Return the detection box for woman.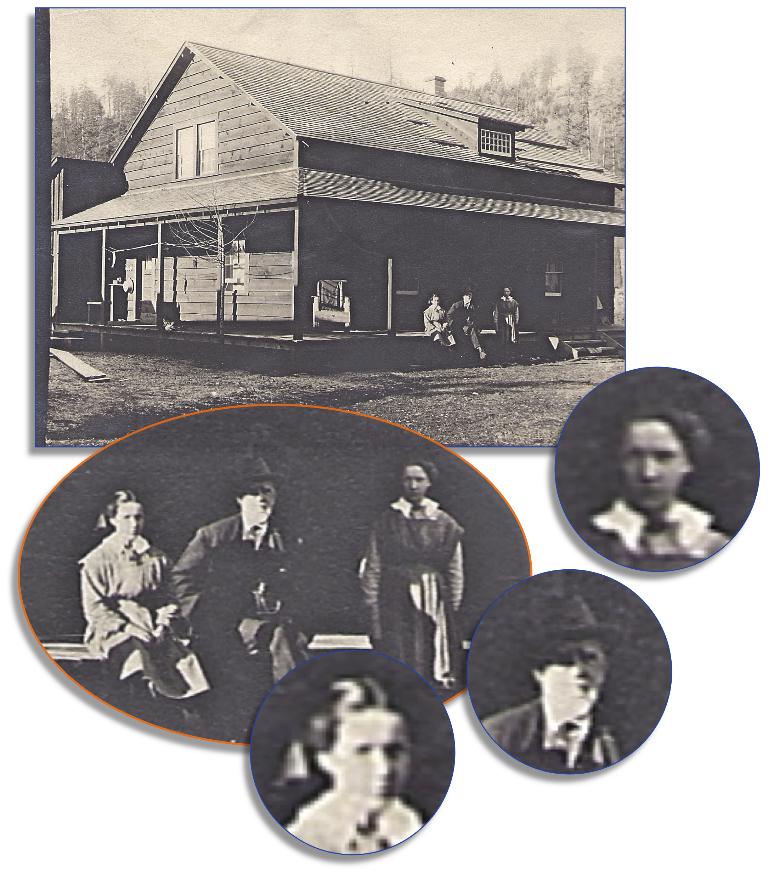
detection(423, 294, 457, 358).
